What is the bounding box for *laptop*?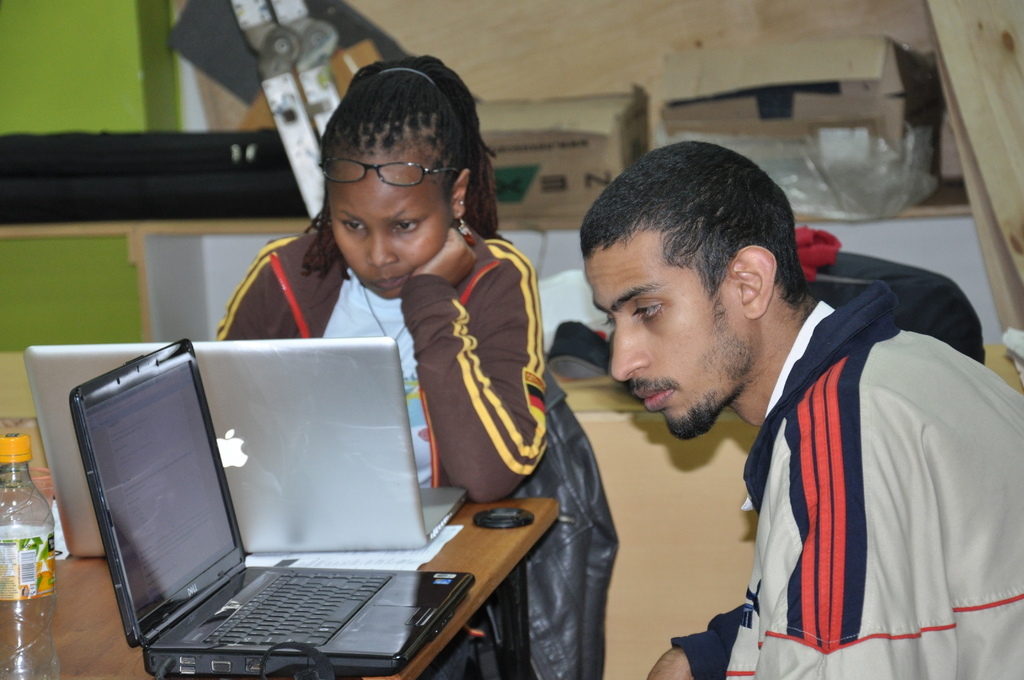
[left=26, top=340, right=466, bottom=556].
